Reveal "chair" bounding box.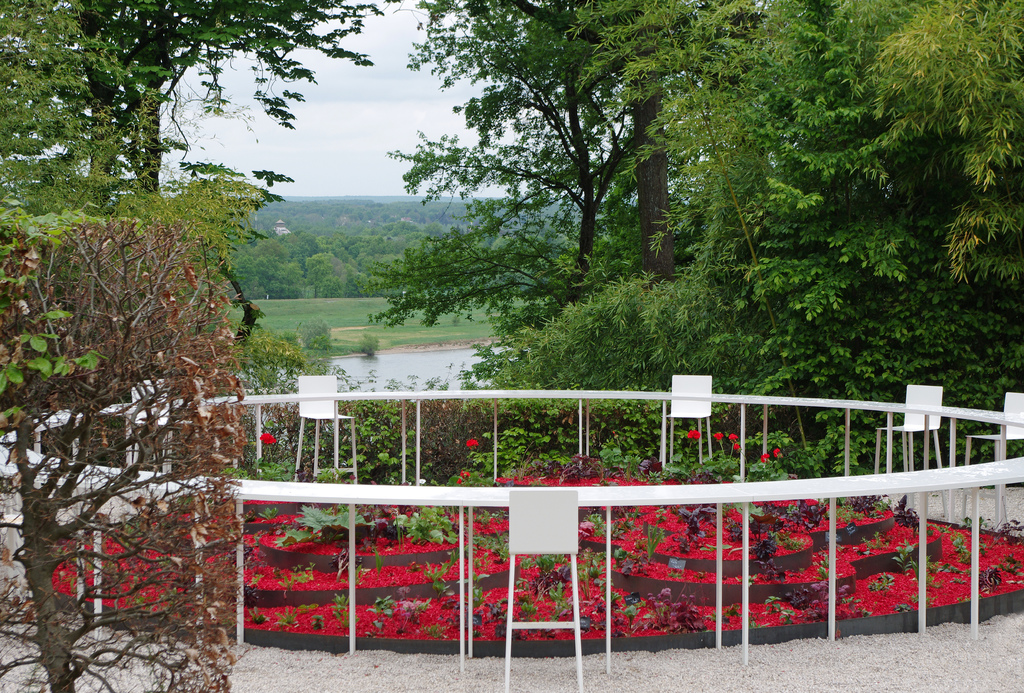
Revealed: <box>965,393,1023,525</box>.
